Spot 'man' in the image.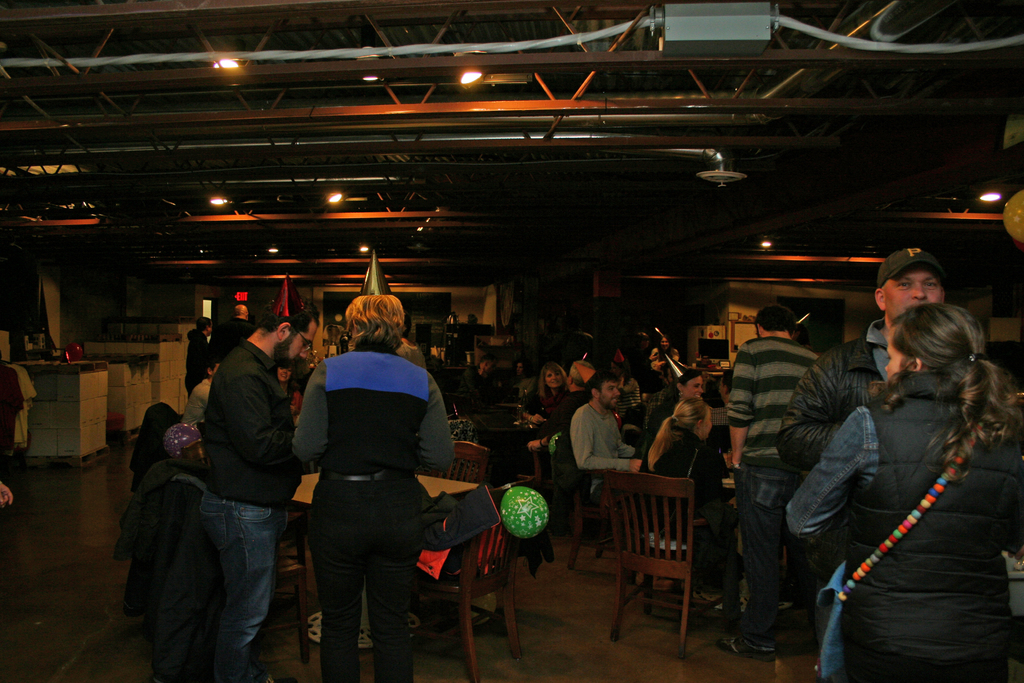
'man' found at <bbox>712, 372, 733, 423</bbox>.
